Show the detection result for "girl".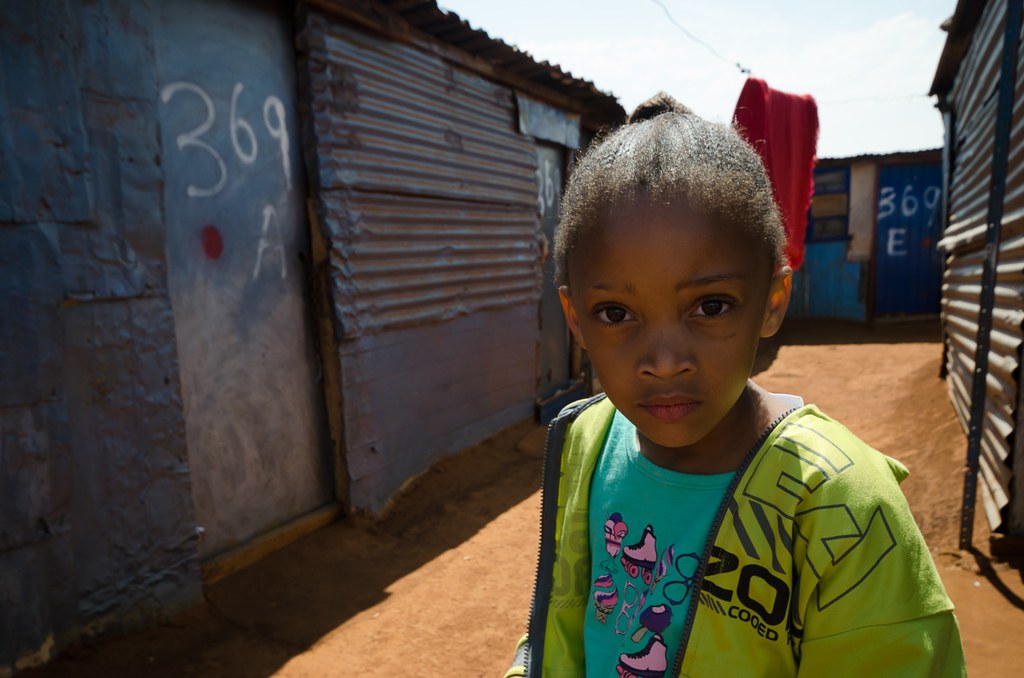
508, 99, 960, 677.
